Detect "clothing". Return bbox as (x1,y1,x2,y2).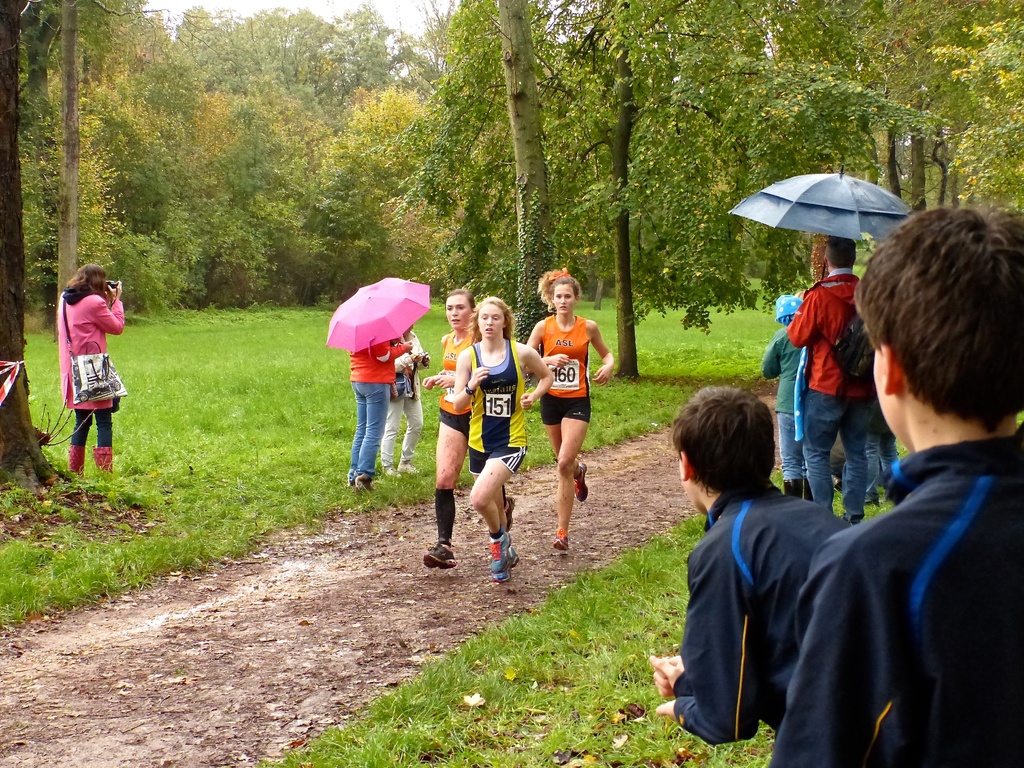
(444,335,476,434).
